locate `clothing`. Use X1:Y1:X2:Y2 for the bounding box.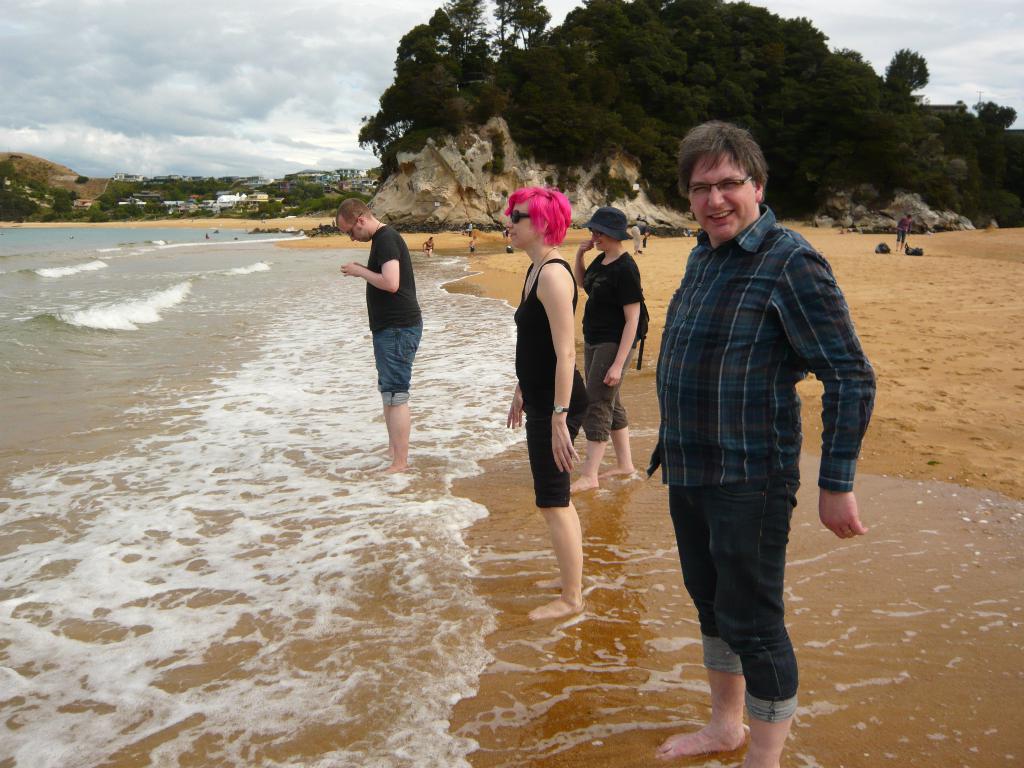
640:220:651:250.
